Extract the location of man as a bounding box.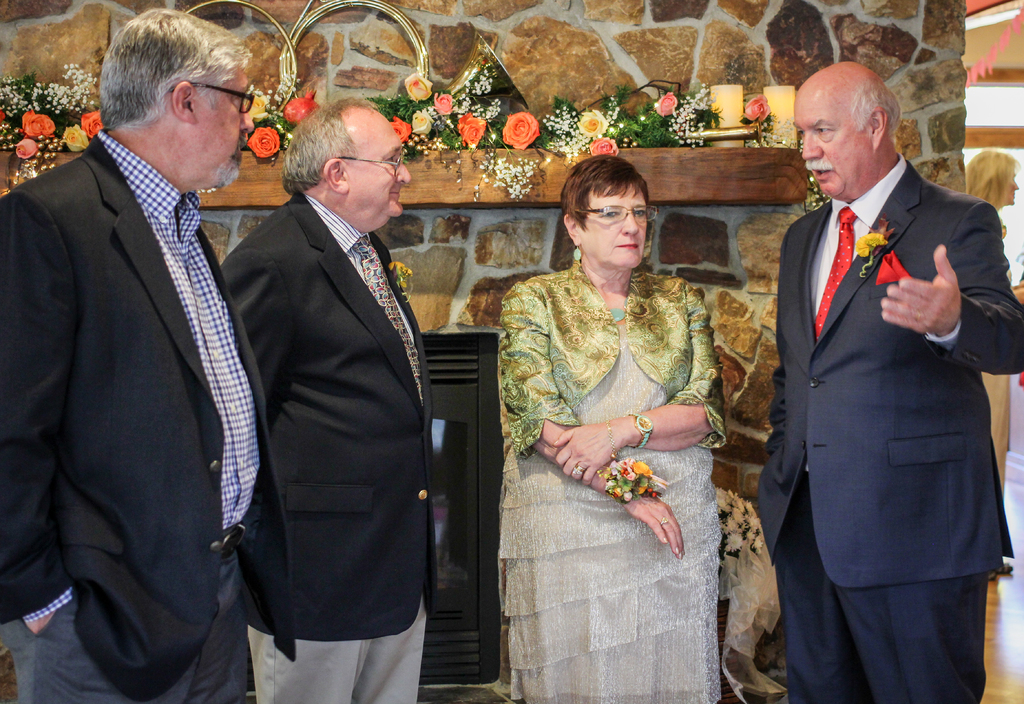
x1=221 y1=96 x2=429 y2=703.
